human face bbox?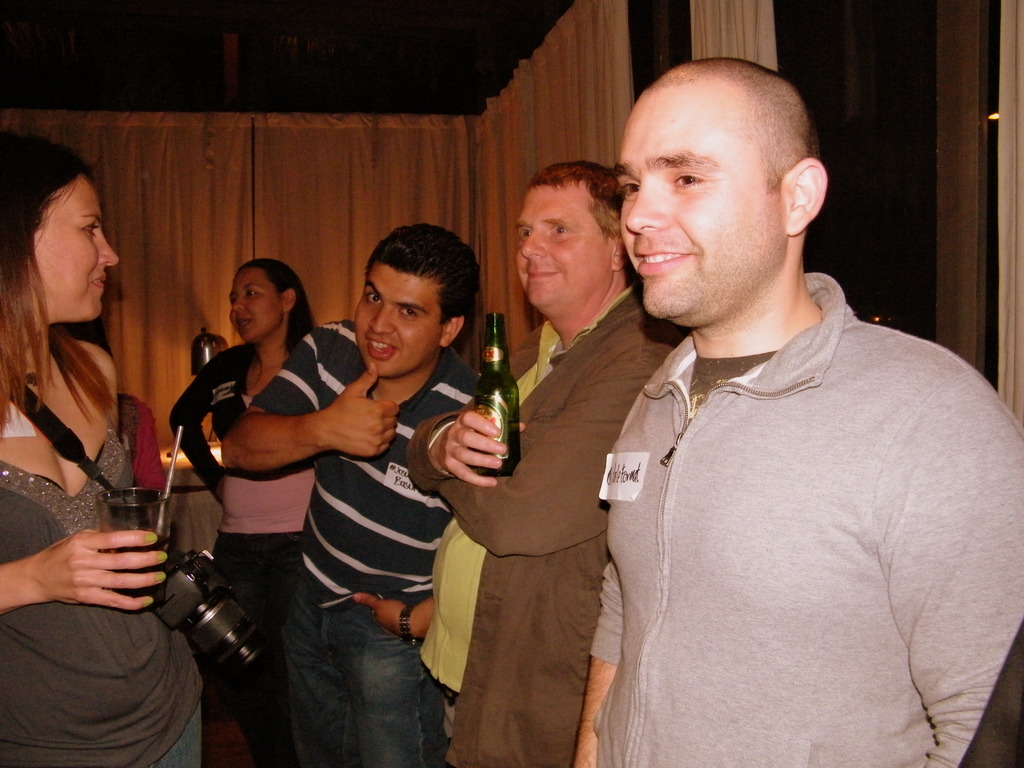
select_region(513, 186, 605, 305)
